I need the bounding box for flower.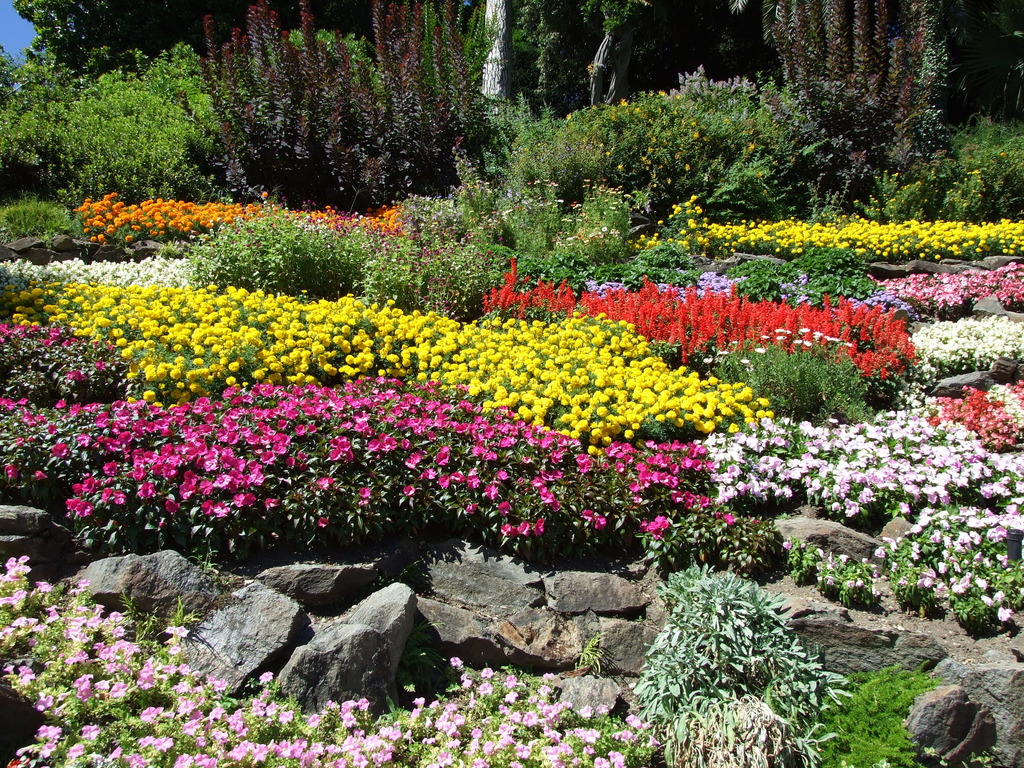
Here it is: (left=120, top=749, right=144, bottom=767).
